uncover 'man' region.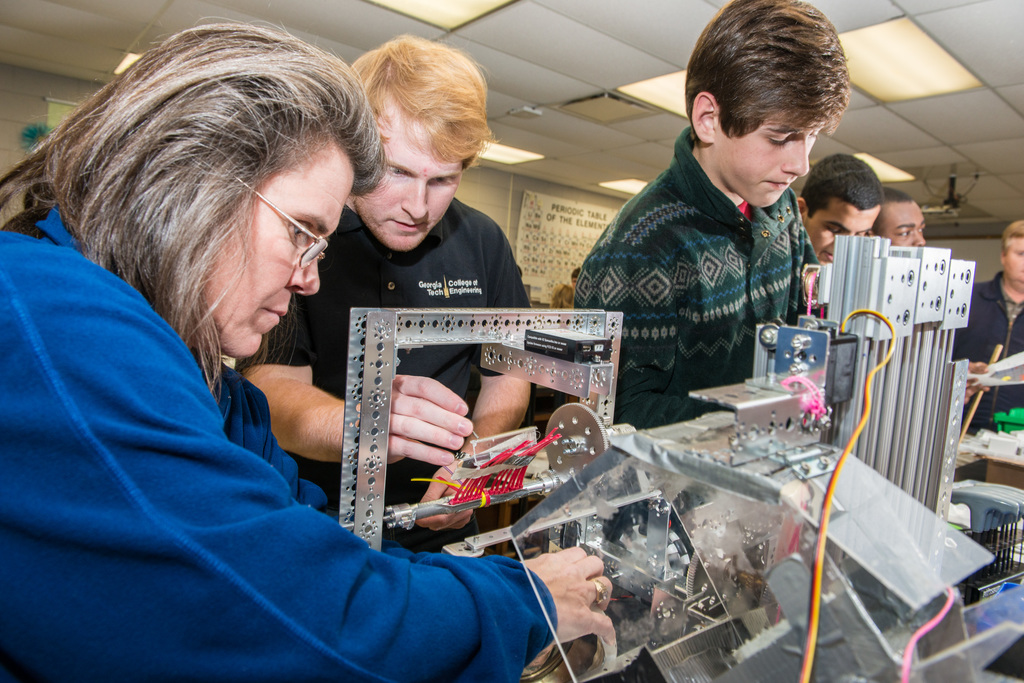
Uncovered: 596,0,847,433.
